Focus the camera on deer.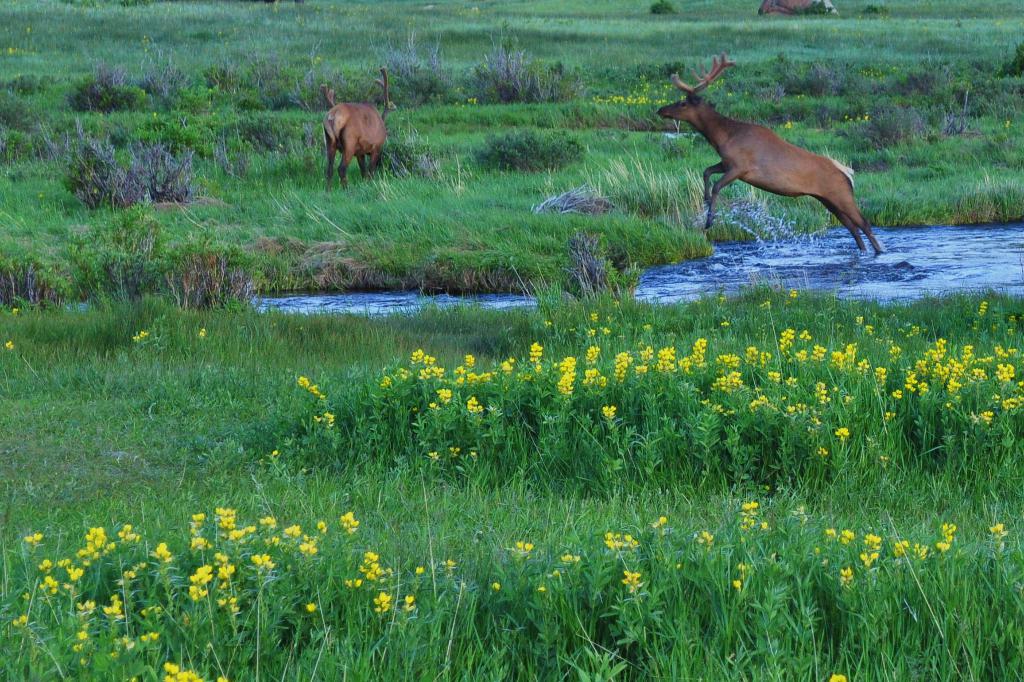
Focus region: 656:53:891:257.
